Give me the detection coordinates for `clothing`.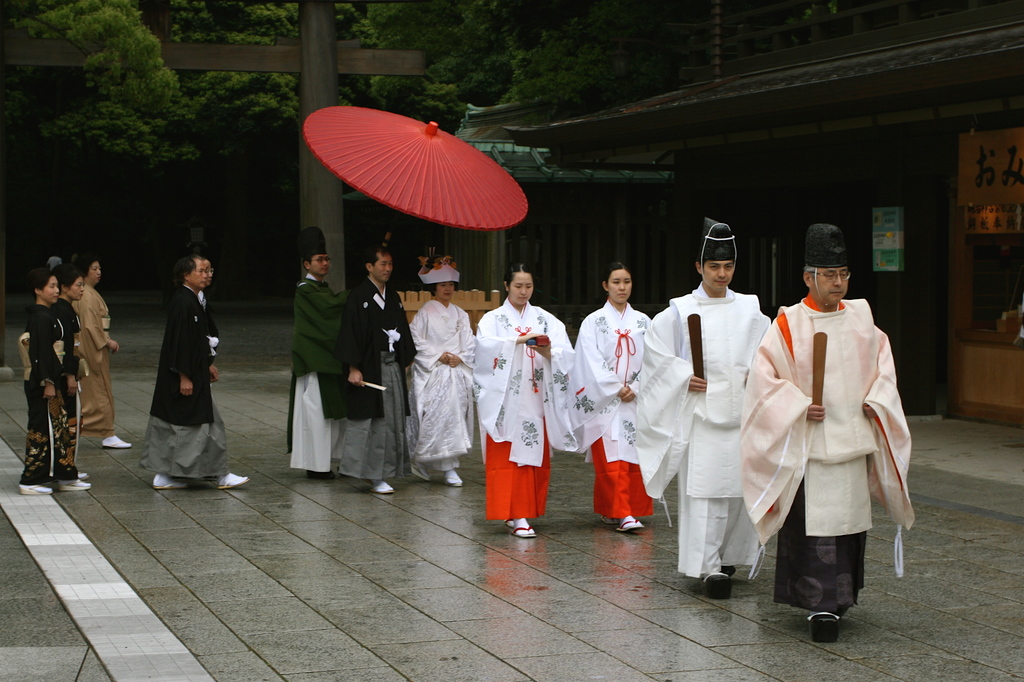
l=461, t=297, r=573, b=514.
